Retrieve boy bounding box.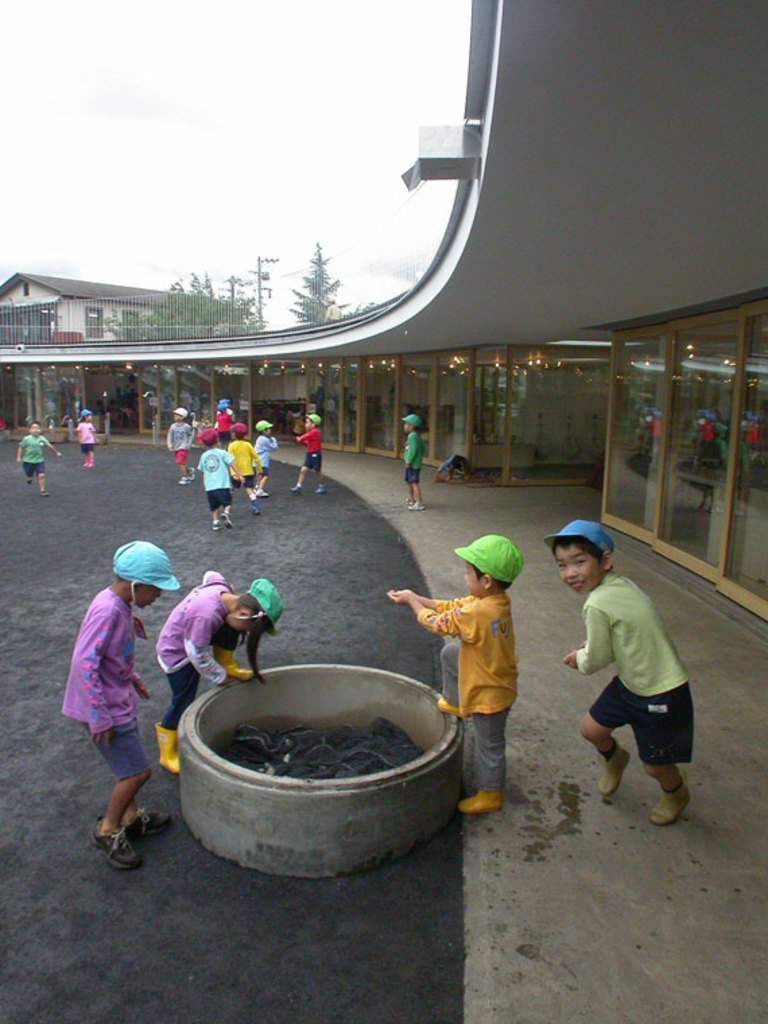
Bounding box: 164,407,191,484.
